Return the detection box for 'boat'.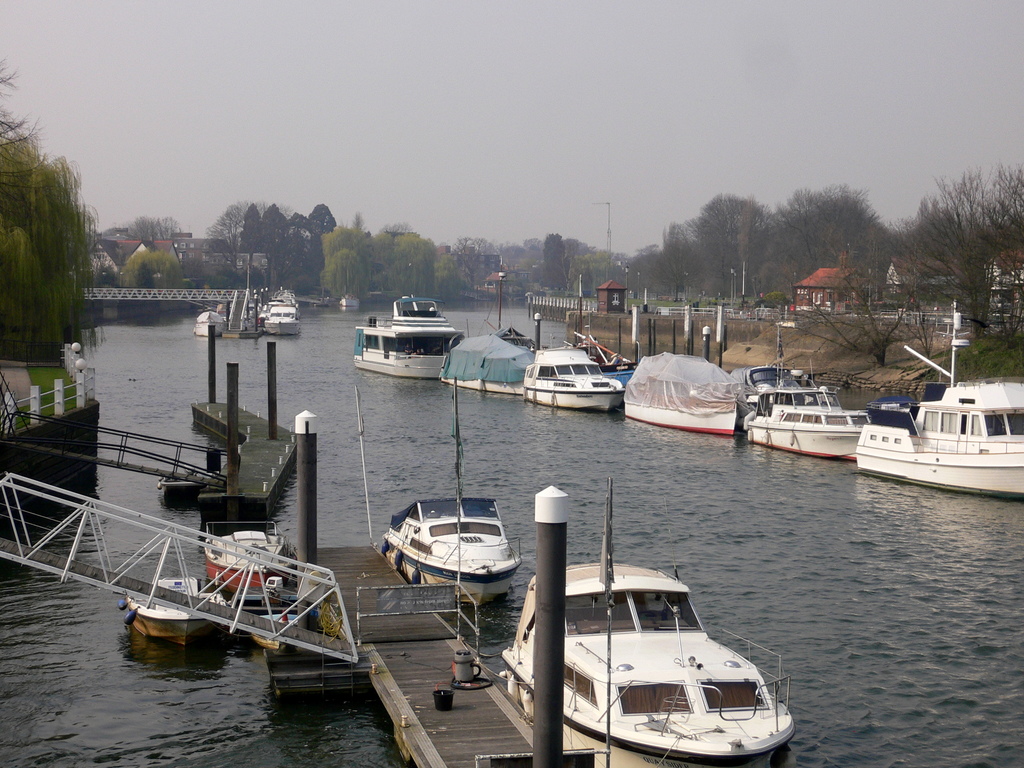
858, 300, 1023, 493.
